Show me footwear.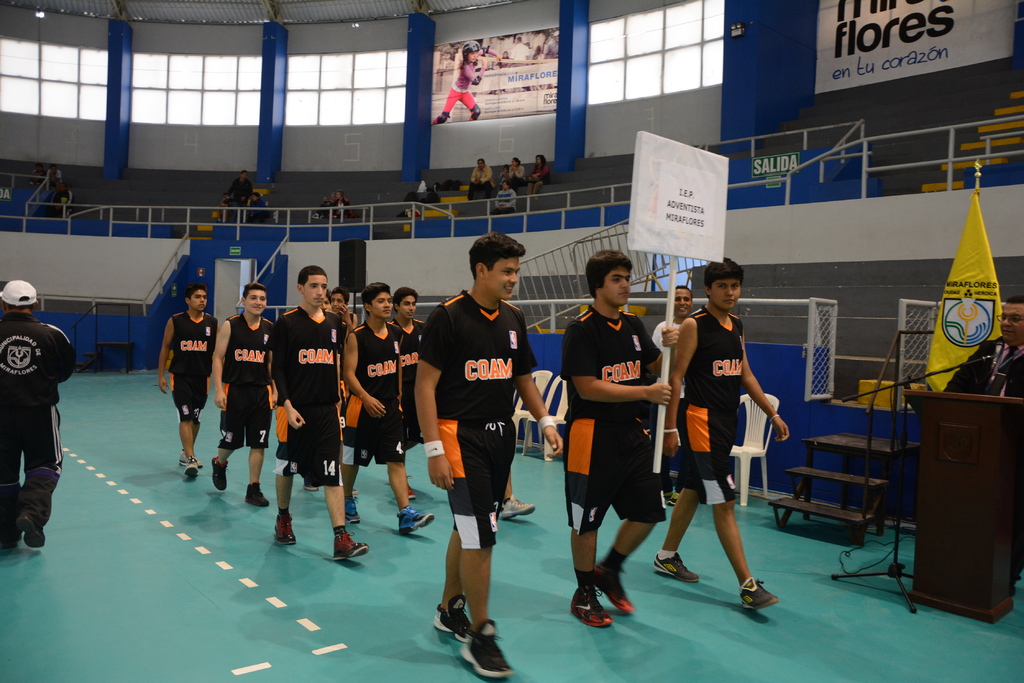
footwear is here: select_region(211, 451, 232, 492).
